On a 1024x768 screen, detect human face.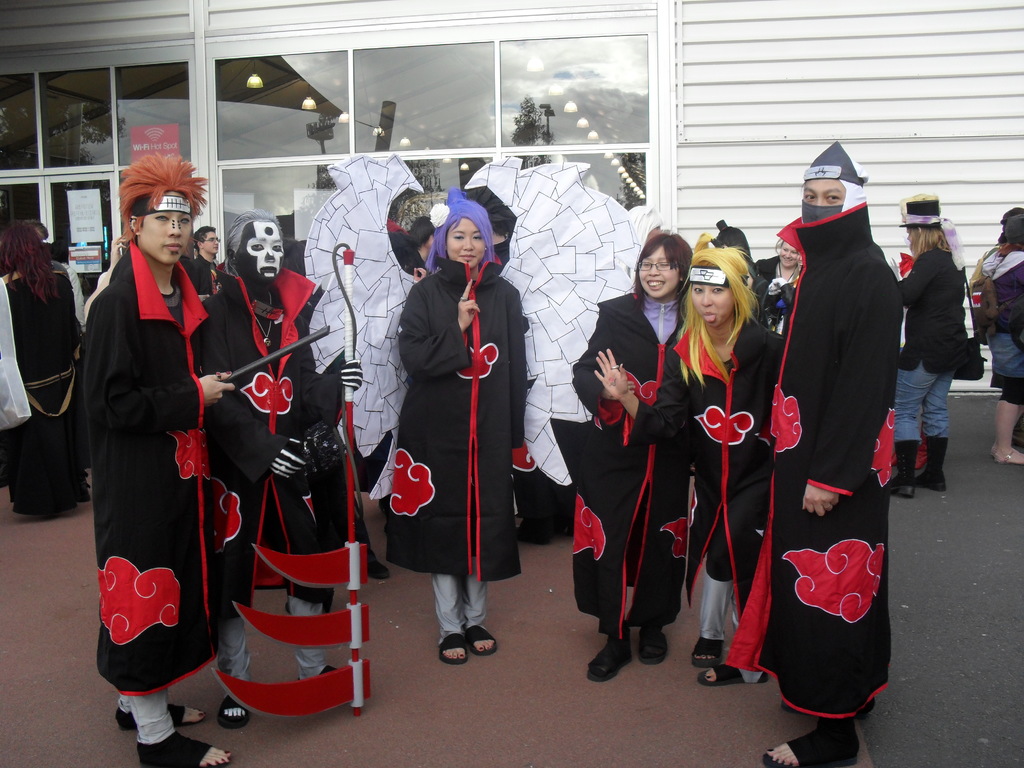
[x1=638, y1=245, x2=682, y2=294].
